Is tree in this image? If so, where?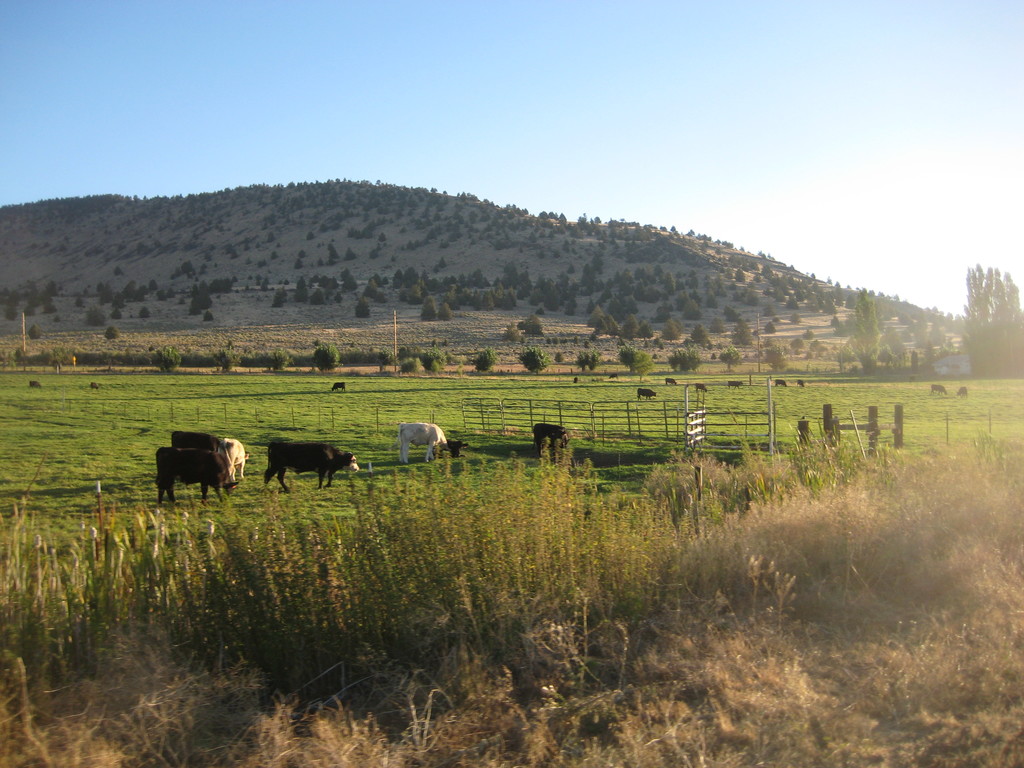
Yes, at x1=339, y1=273, x2=358, y2=289.
